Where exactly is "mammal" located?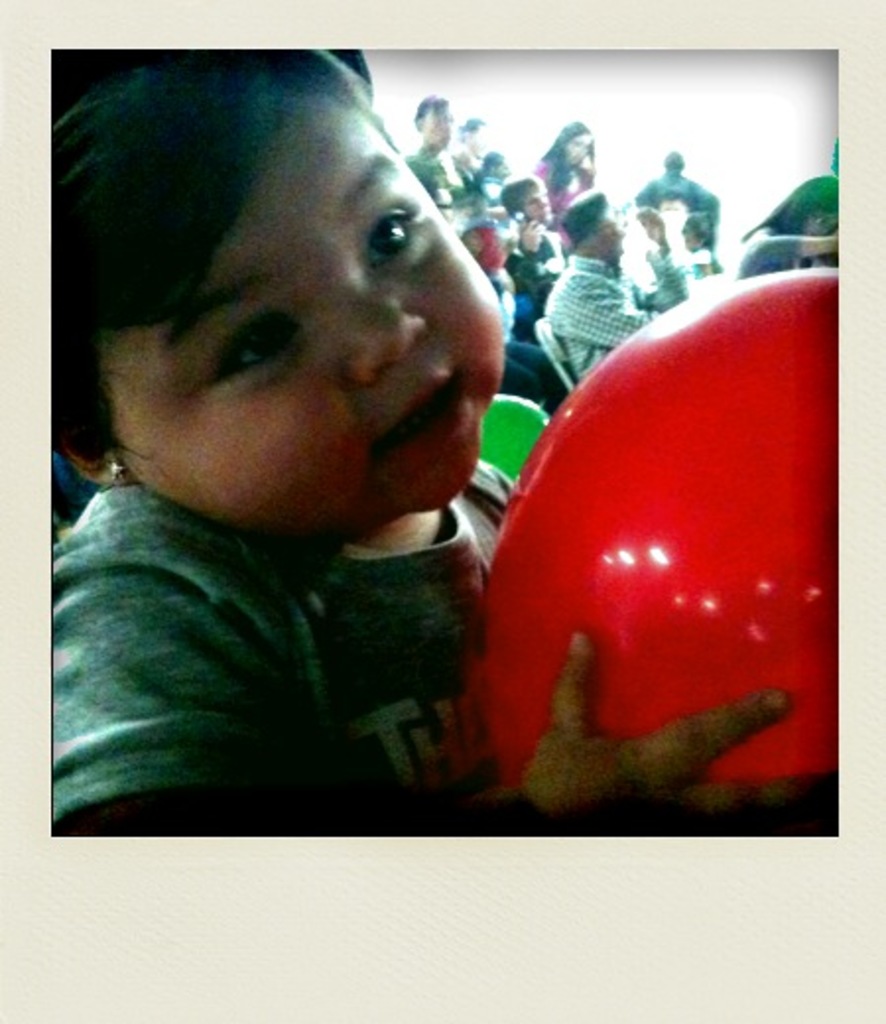
Its bounding box is box(457, 114, 486, 183).
